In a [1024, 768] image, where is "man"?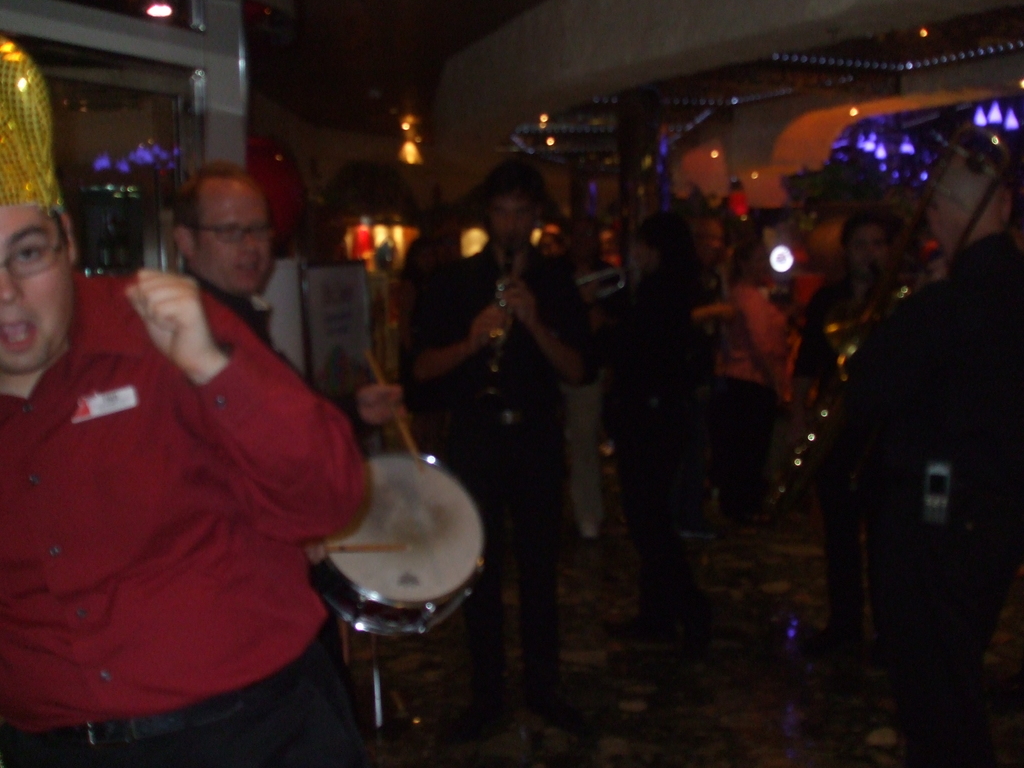
[554, 212, 607, 544].
